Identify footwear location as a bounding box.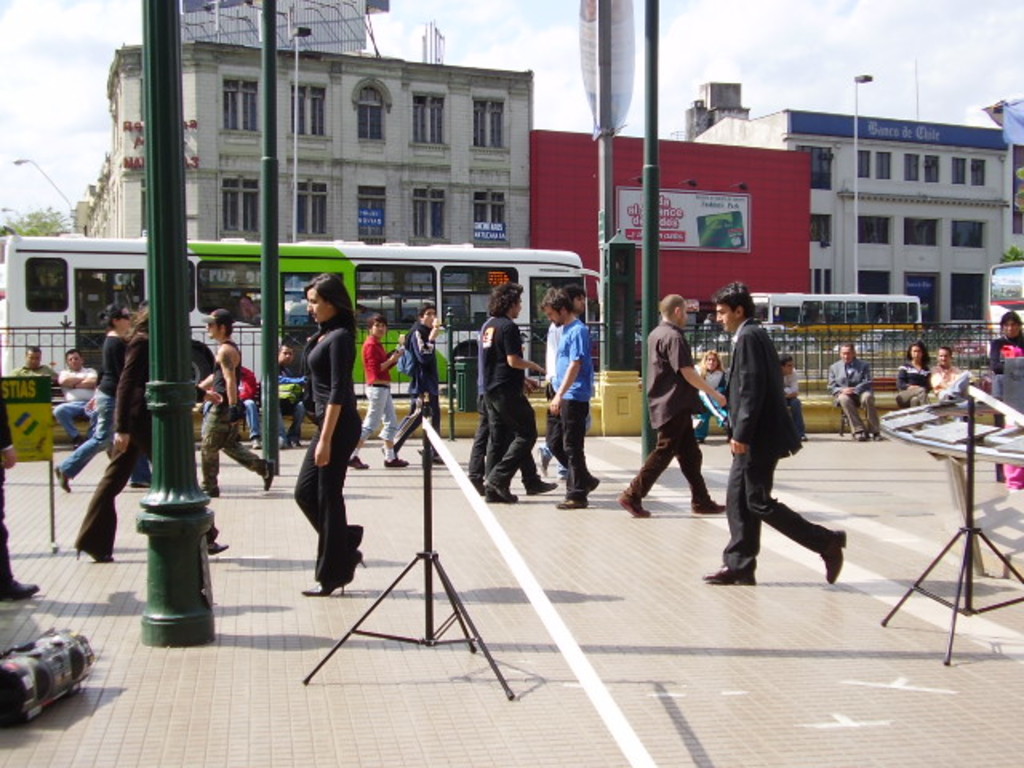
205,542,229,555.
